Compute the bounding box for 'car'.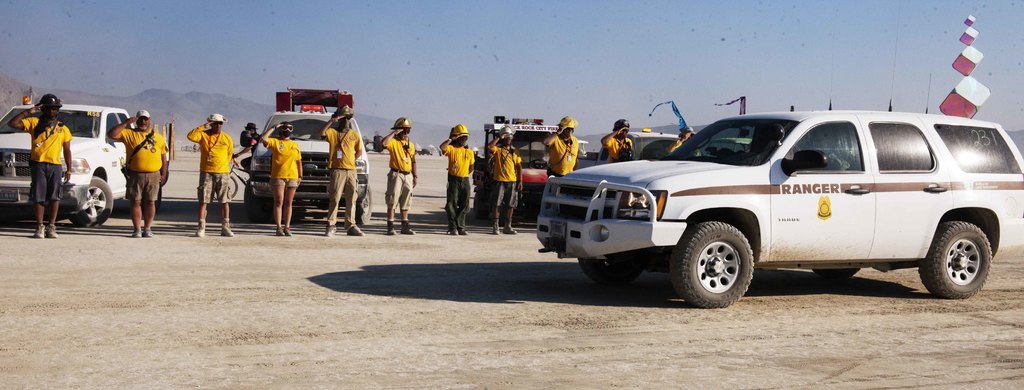
select_region(243, 88, 373, 224).
